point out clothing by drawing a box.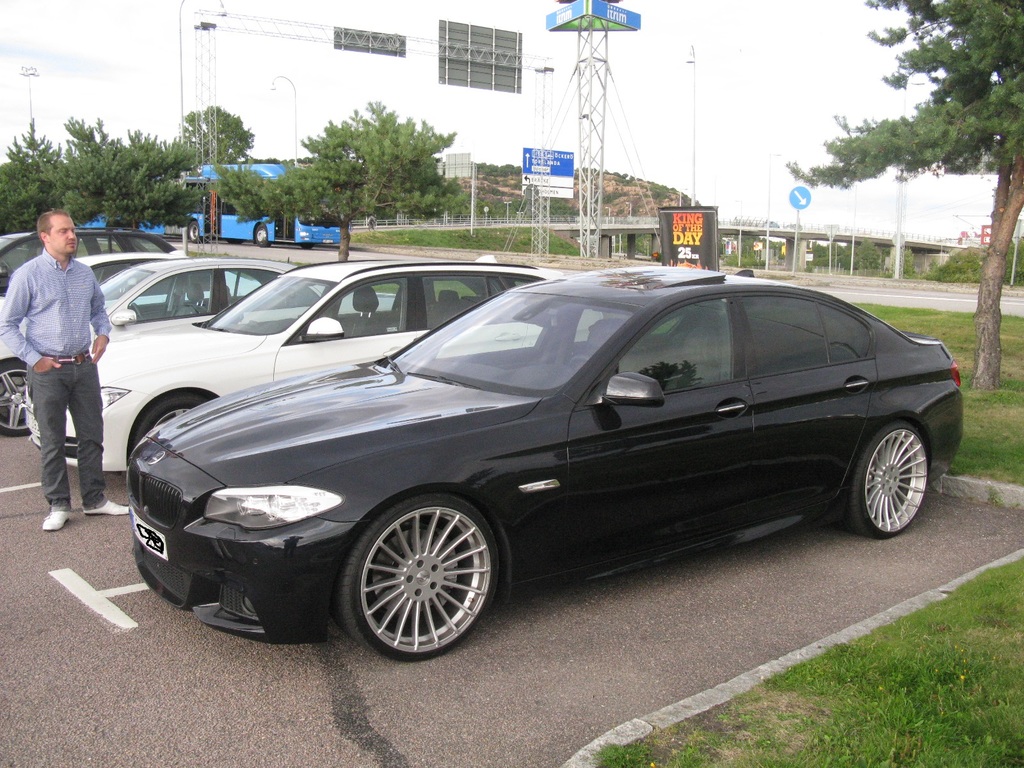
[6,218,100,440].
